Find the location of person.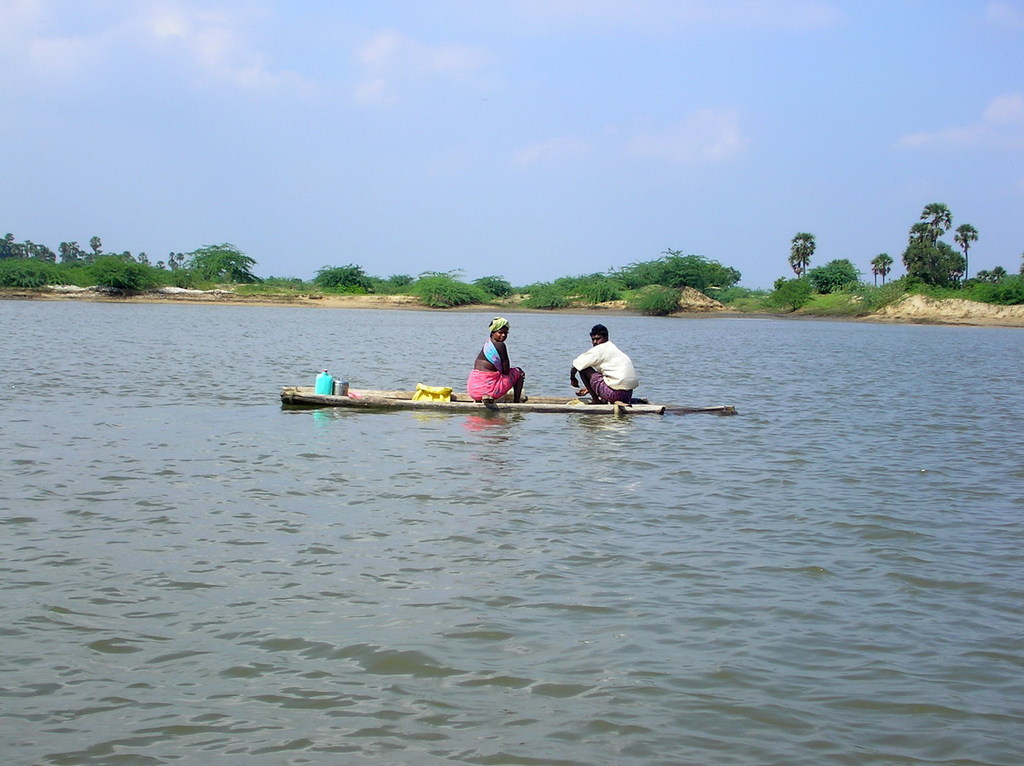
Location: [573,328,641,403].
